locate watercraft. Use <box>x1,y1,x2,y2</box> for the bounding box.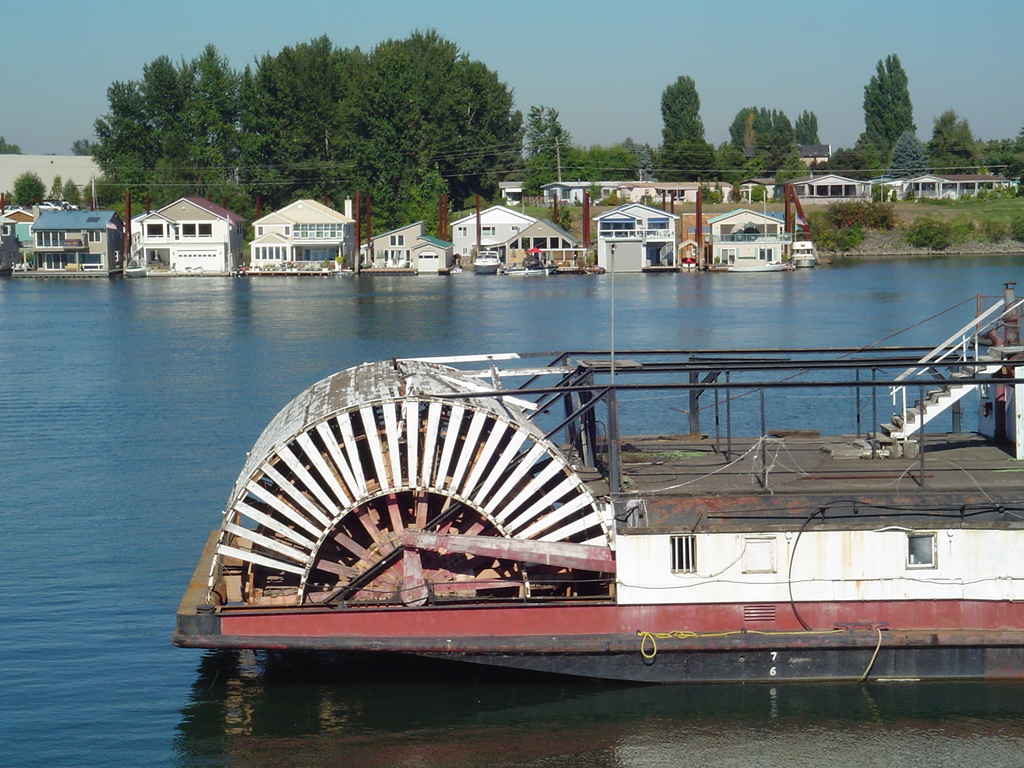
<box>187,285,1010,675</box>.
